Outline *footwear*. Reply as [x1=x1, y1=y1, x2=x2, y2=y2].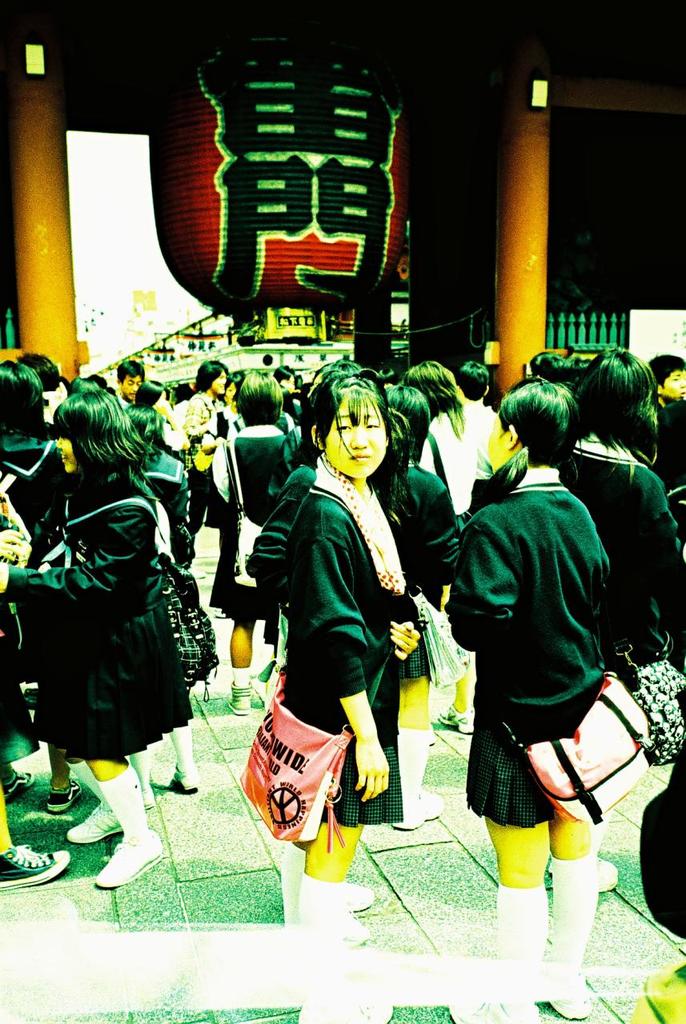
[x1=543, y1=994, x2=572, y2=1020].
